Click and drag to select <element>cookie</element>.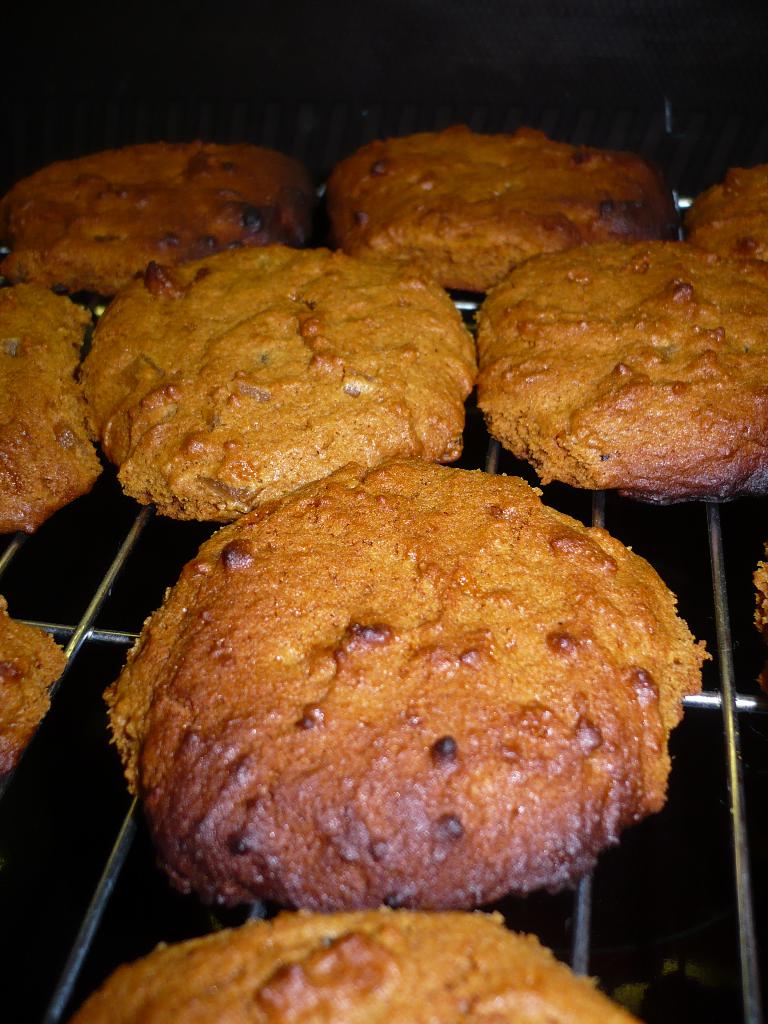
Selection: {"x1": 685, "y1": 161, "x2": 767, "y2": 259}.
